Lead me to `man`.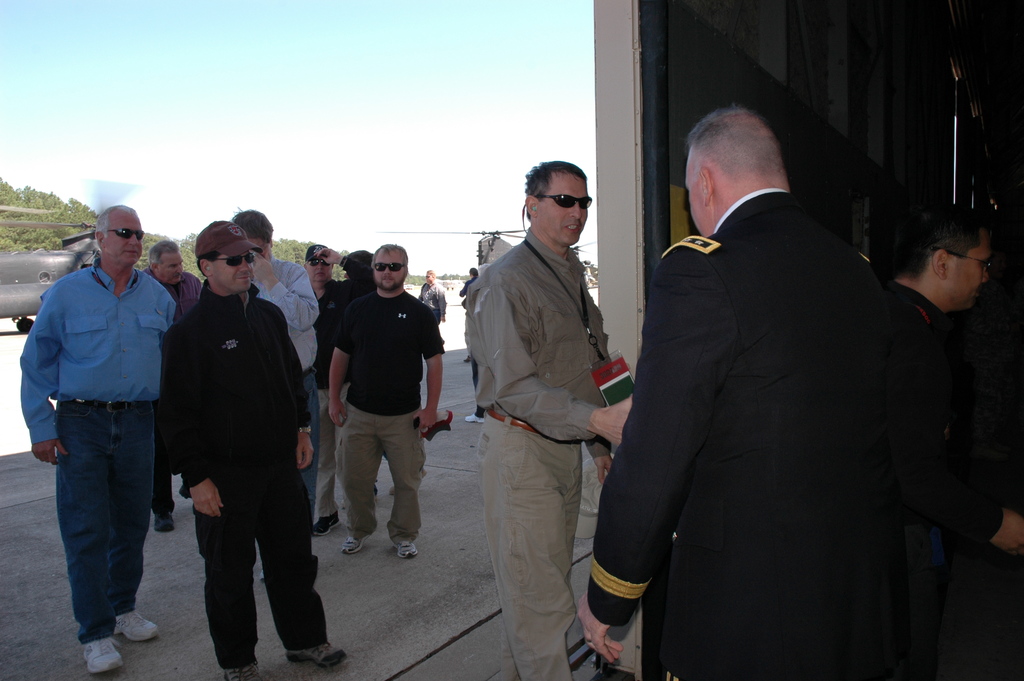
Lead to (left=608, top=65, right=941, bottom=678).
